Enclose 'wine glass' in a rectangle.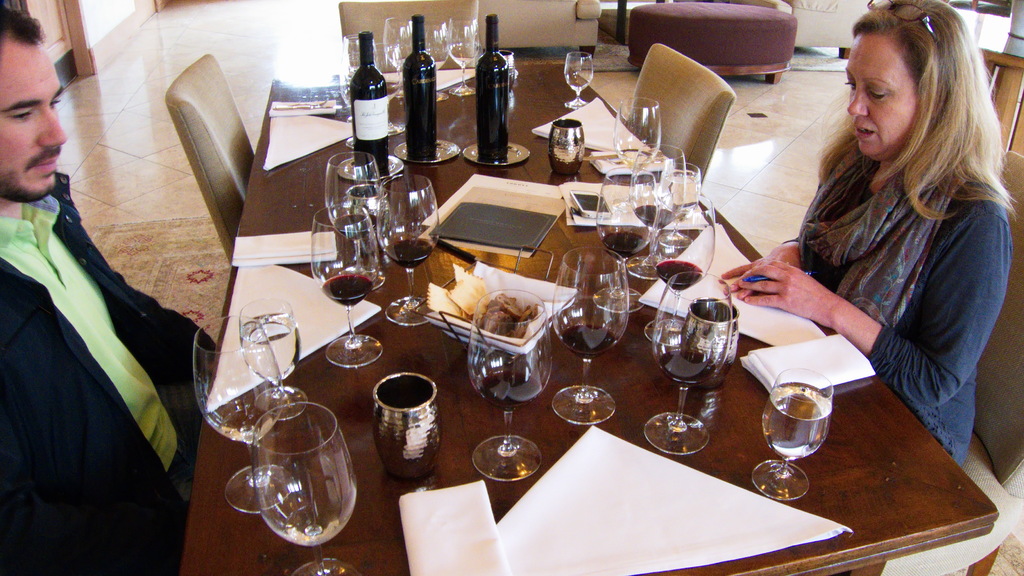
313:202:384:370.
